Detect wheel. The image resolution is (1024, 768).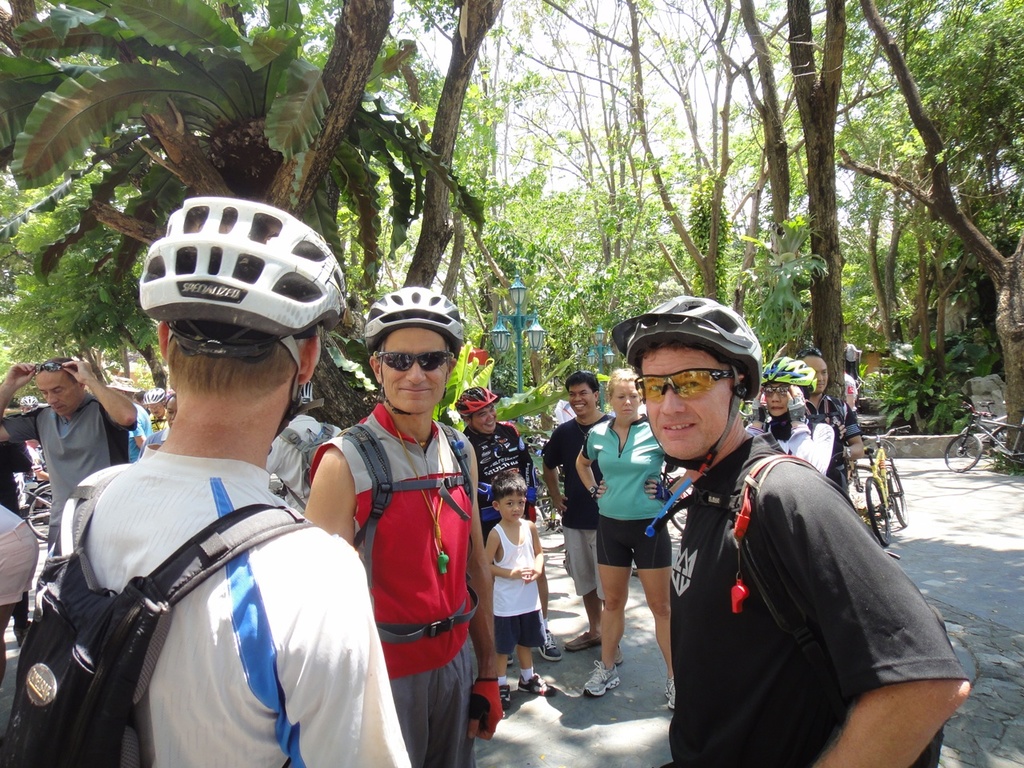
665,482,696,532.
